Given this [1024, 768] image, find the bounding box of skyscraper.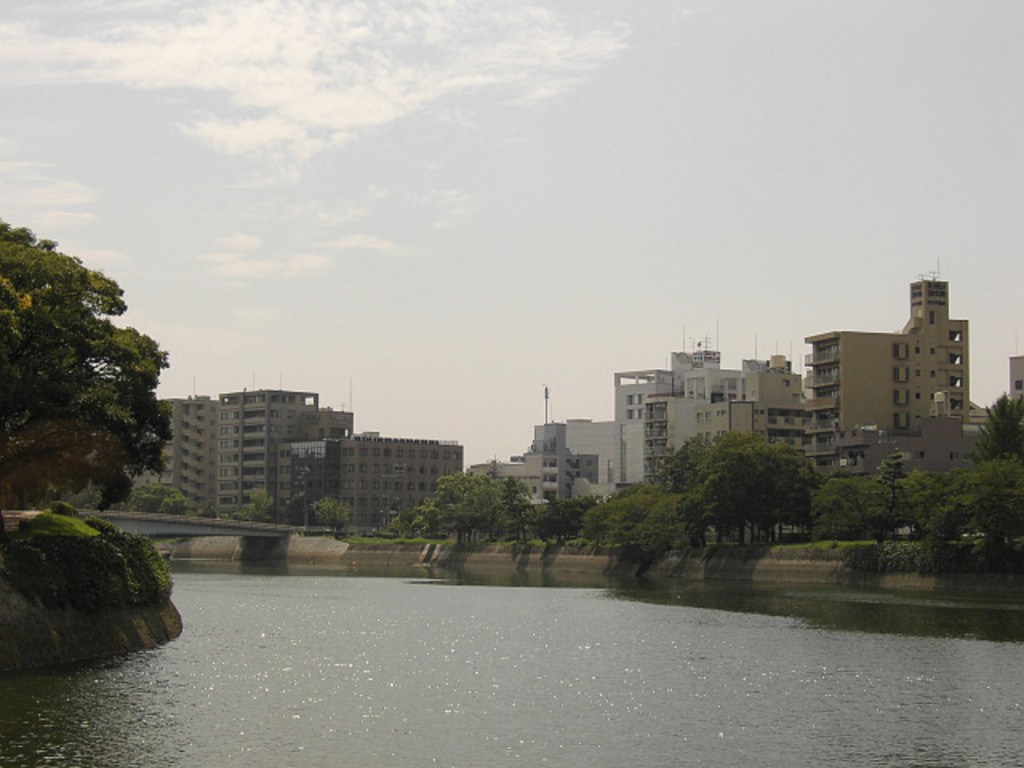
162 384 221 523.
